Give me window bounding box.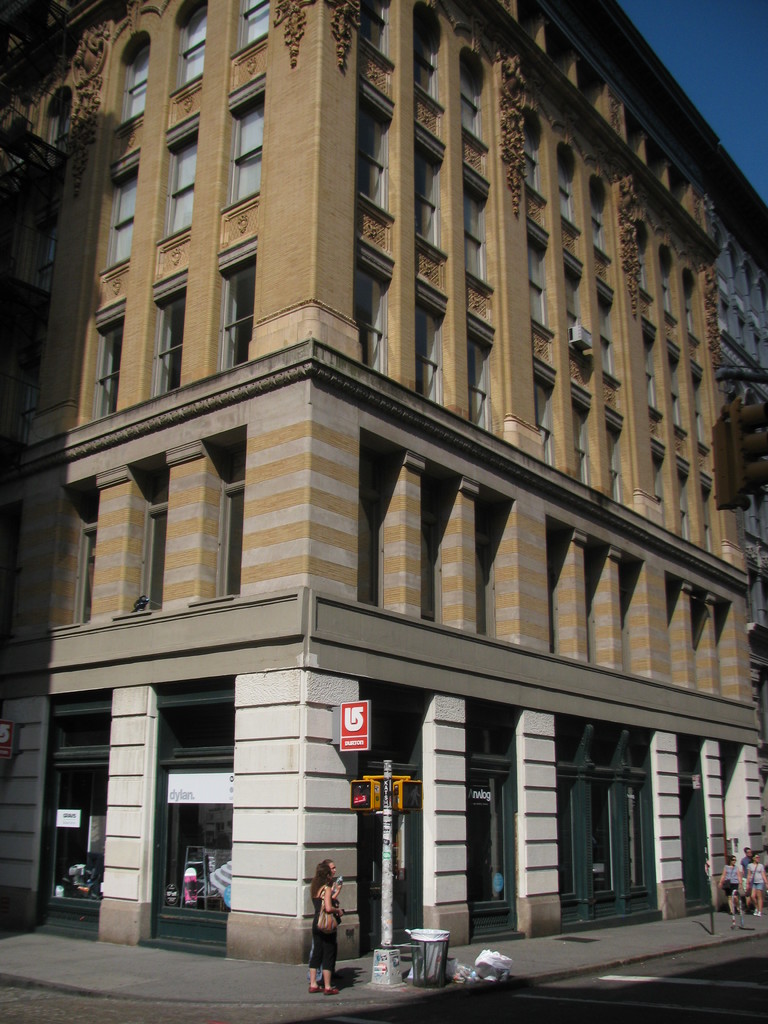
x1=104 y1=168 x2=136 y2=268.
